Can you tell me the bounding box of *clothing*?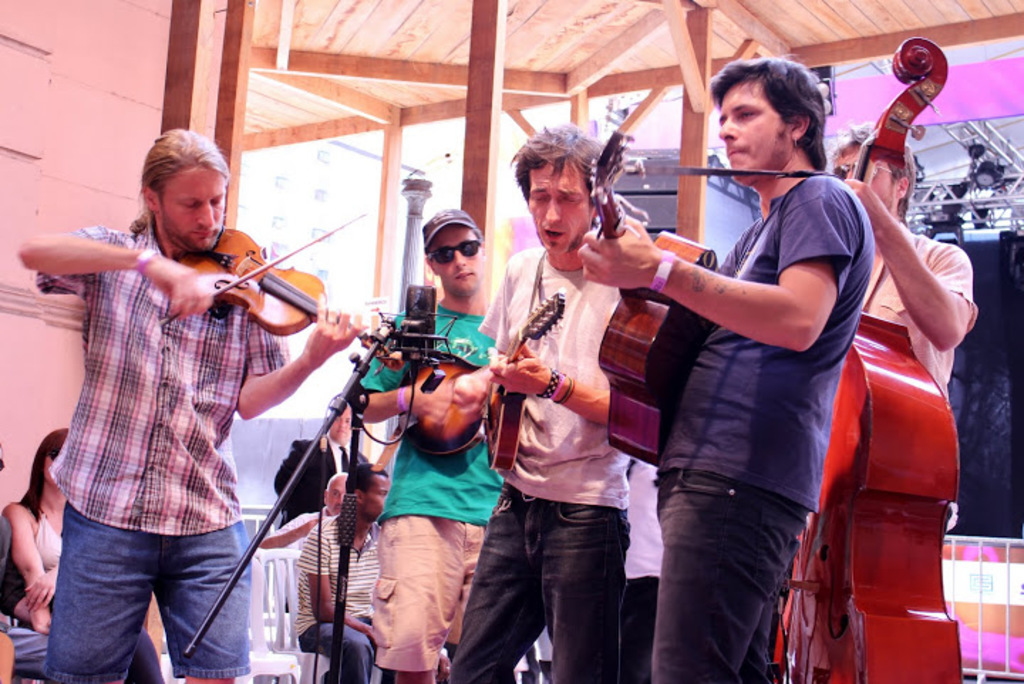
bbox(276, 432, 364, 526).
